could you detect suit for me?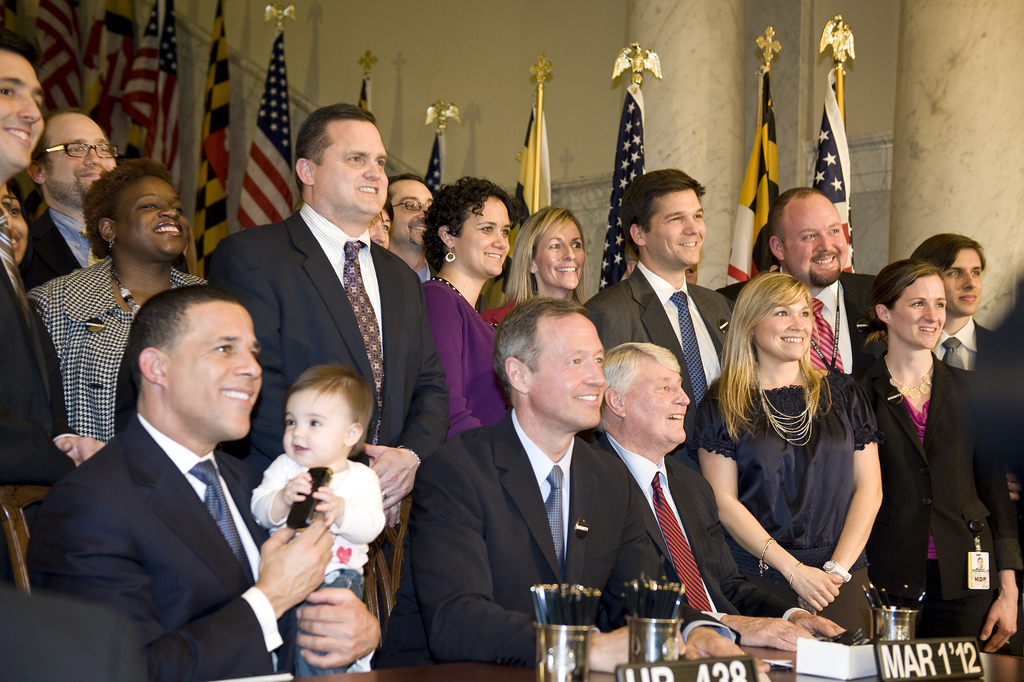
Detection result: (x1=206, y1=203, x2=452, y2=625).
